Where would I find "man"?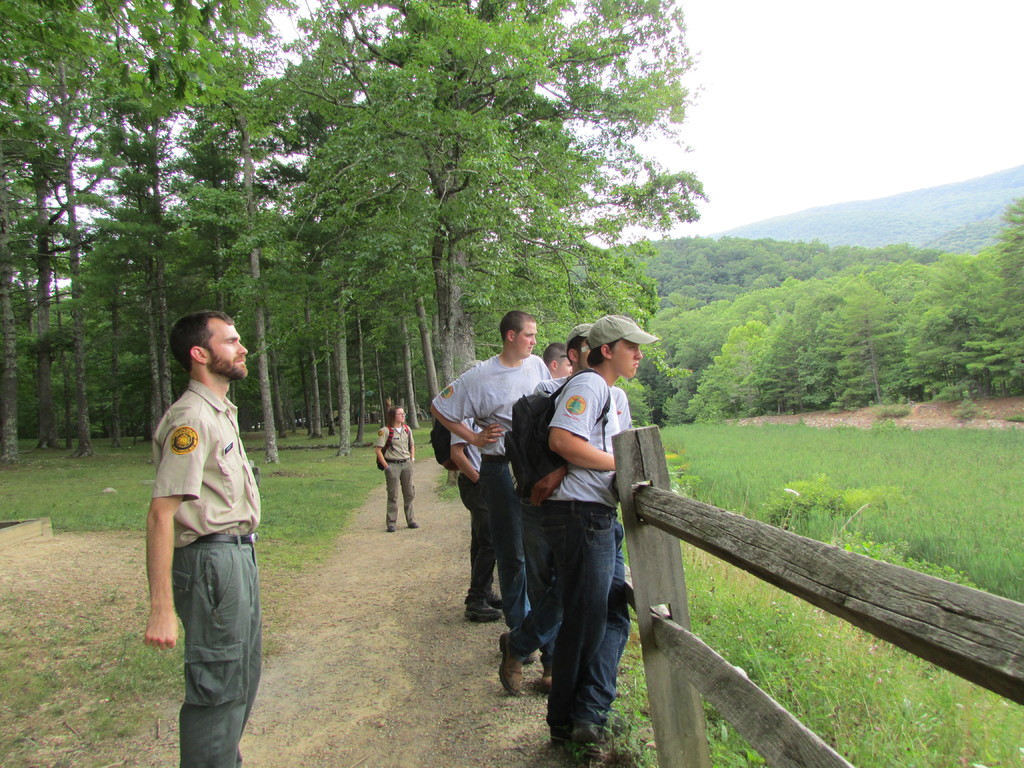
At left=128, top=287, right=270, bottom=762.
